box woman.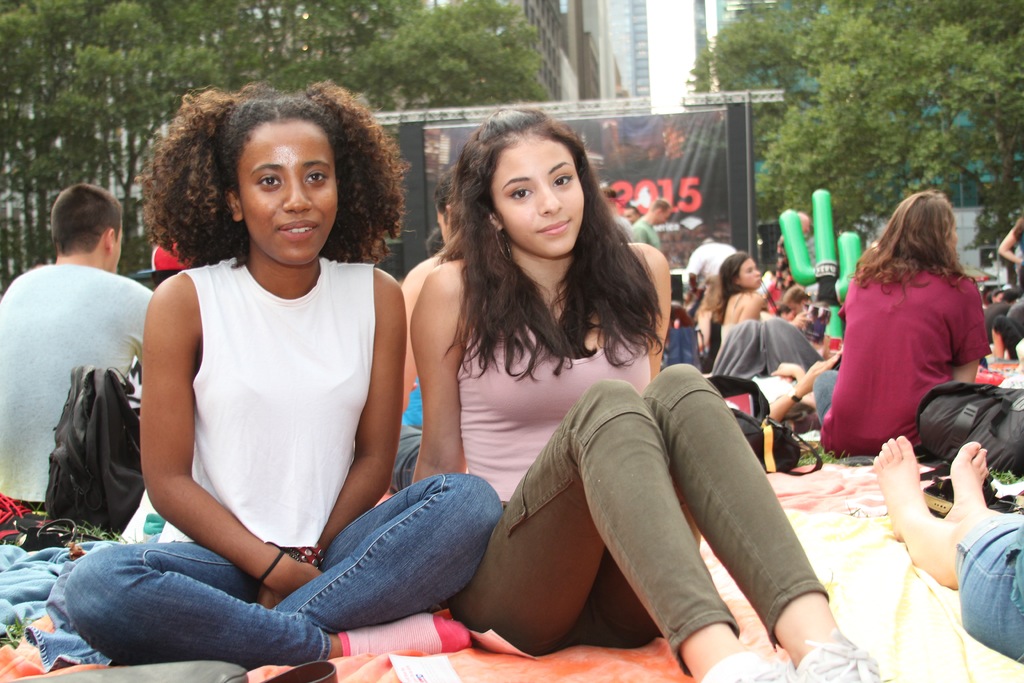
box=[816, 192, 996, 456].
